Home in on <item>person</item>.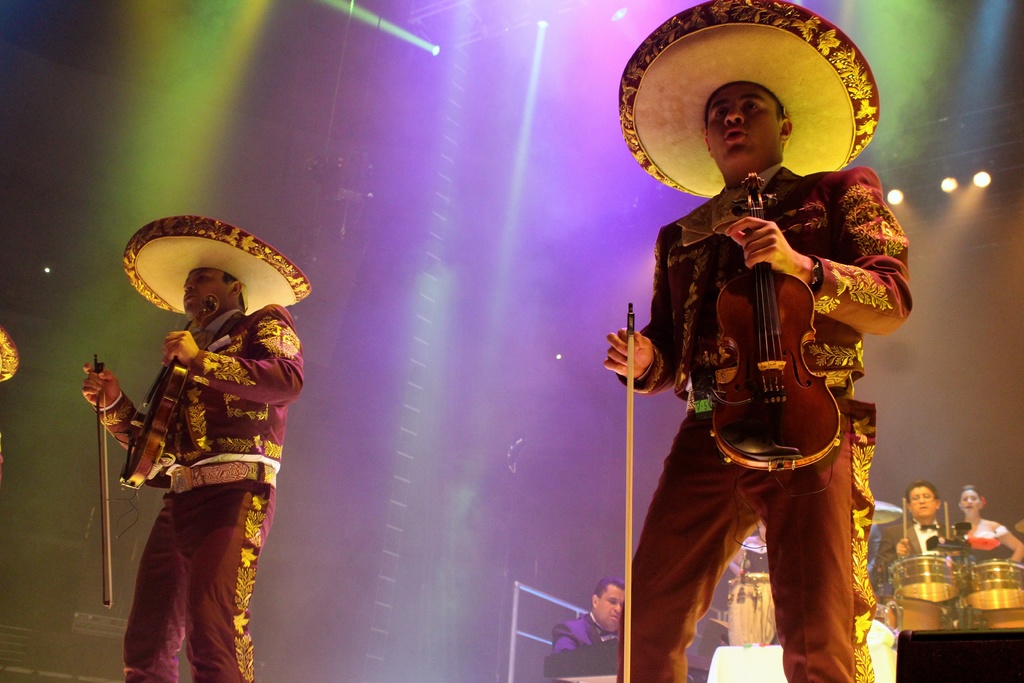
Homed in at bbox(867, 481, 969, 599).
